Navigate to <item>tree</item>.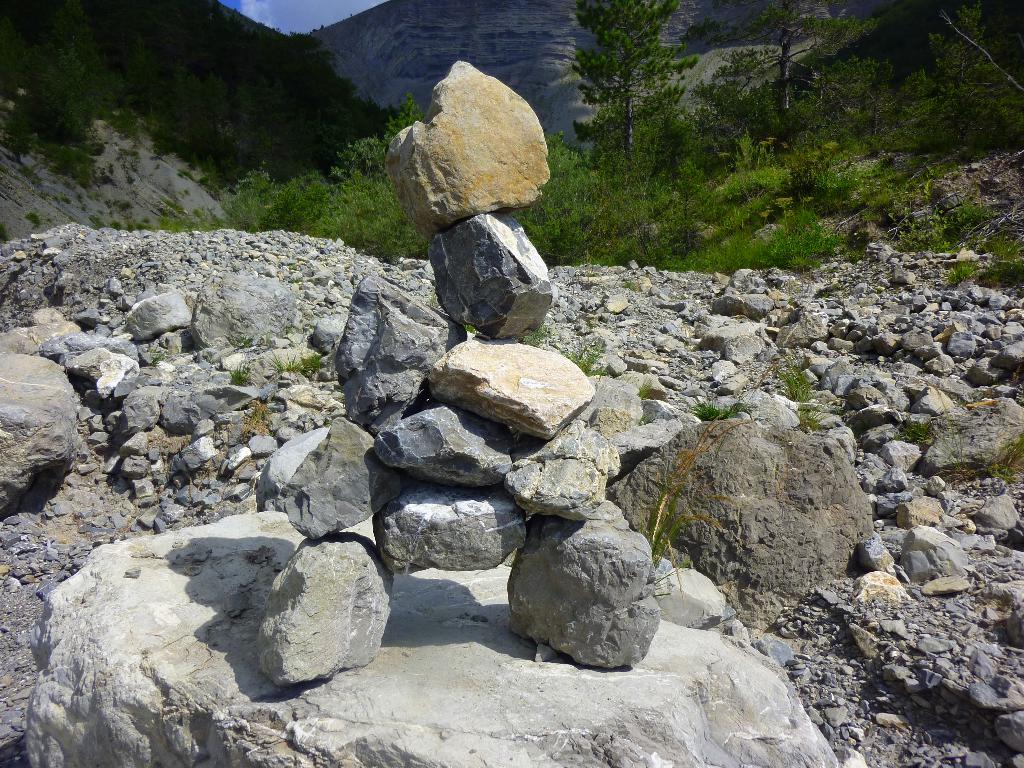
Navigation target: left=707, top=0, right=865, bottom=148.
